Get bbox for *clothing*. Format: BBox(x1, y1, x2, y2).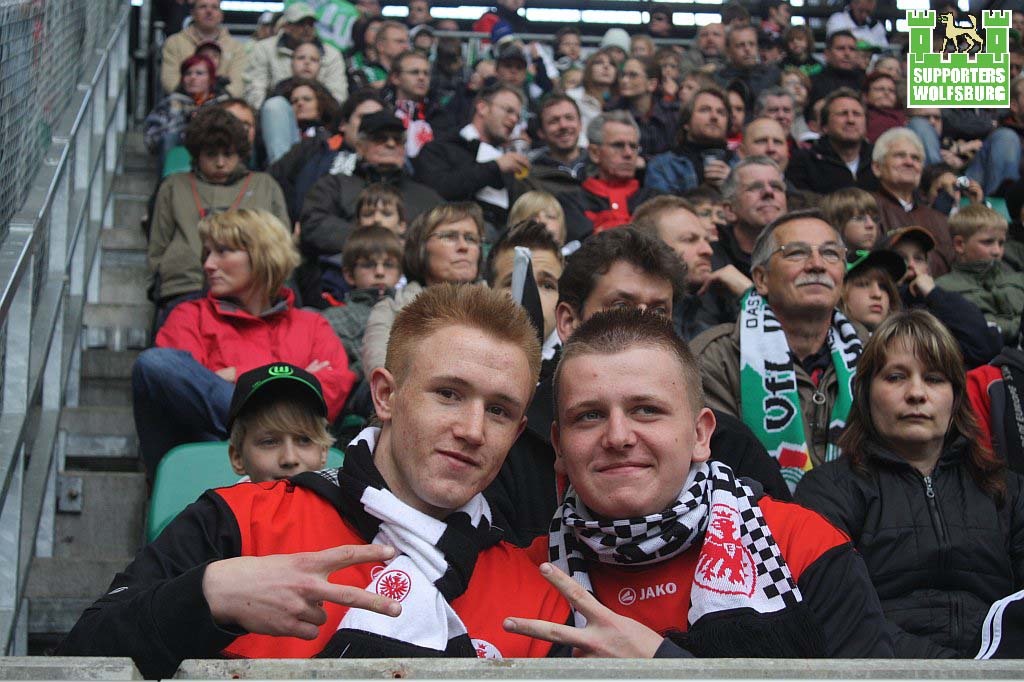
BBox(781, 128, 876, 191).
